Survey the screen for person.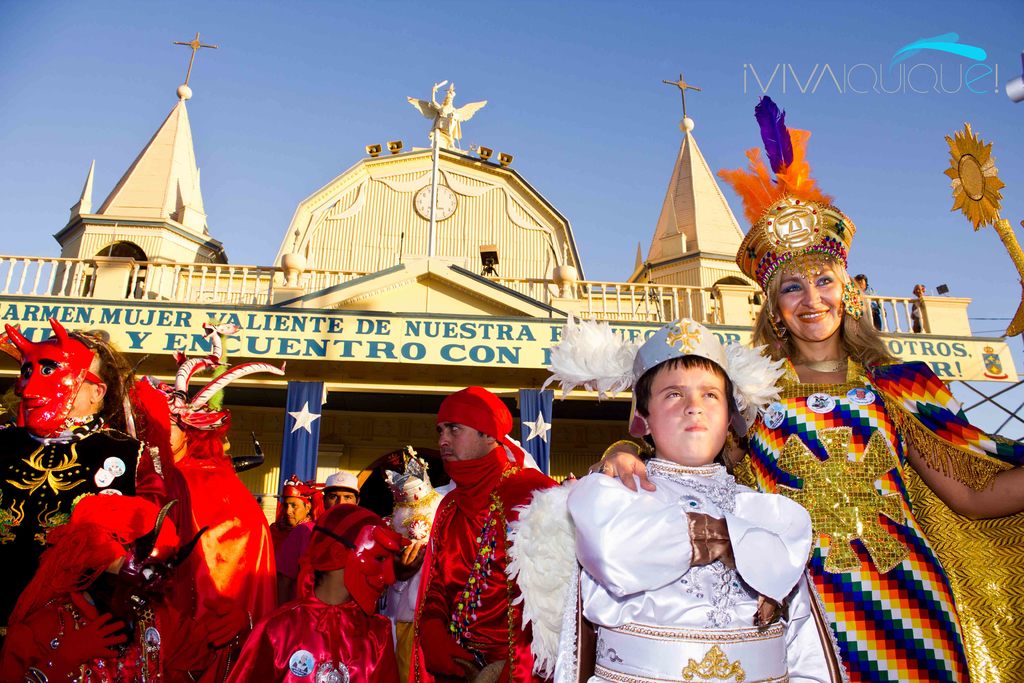
Survey found: l=569, t=332, r=809, b=668.
